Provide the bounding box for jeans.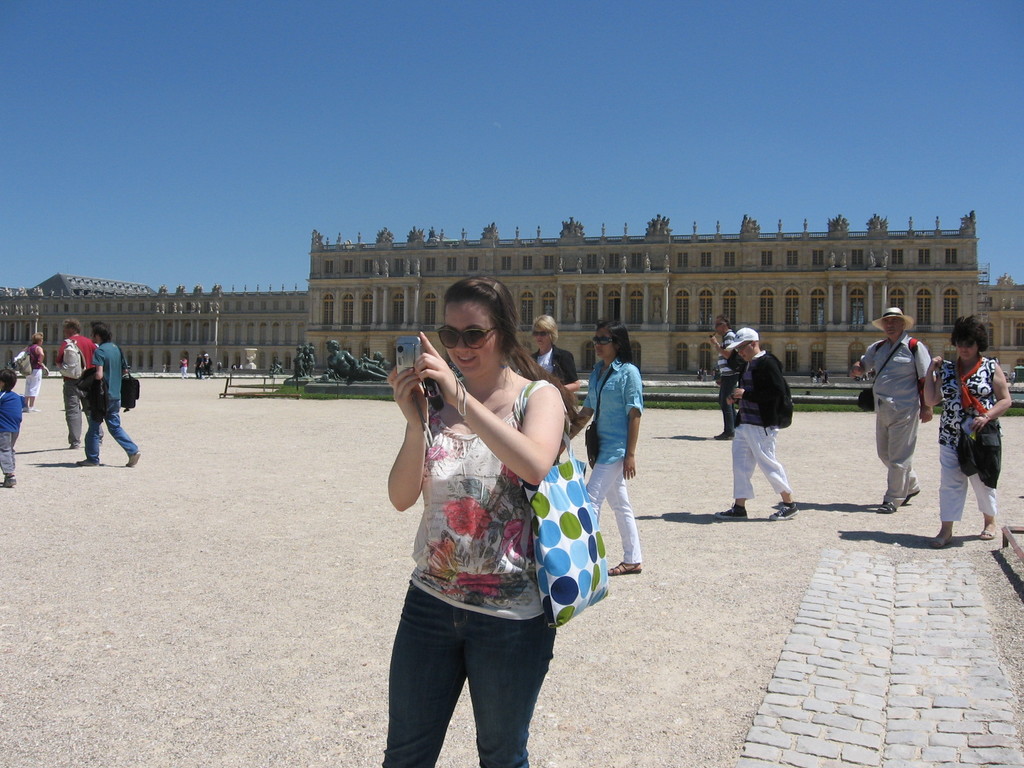
locate(713, 367, 739, 446).
